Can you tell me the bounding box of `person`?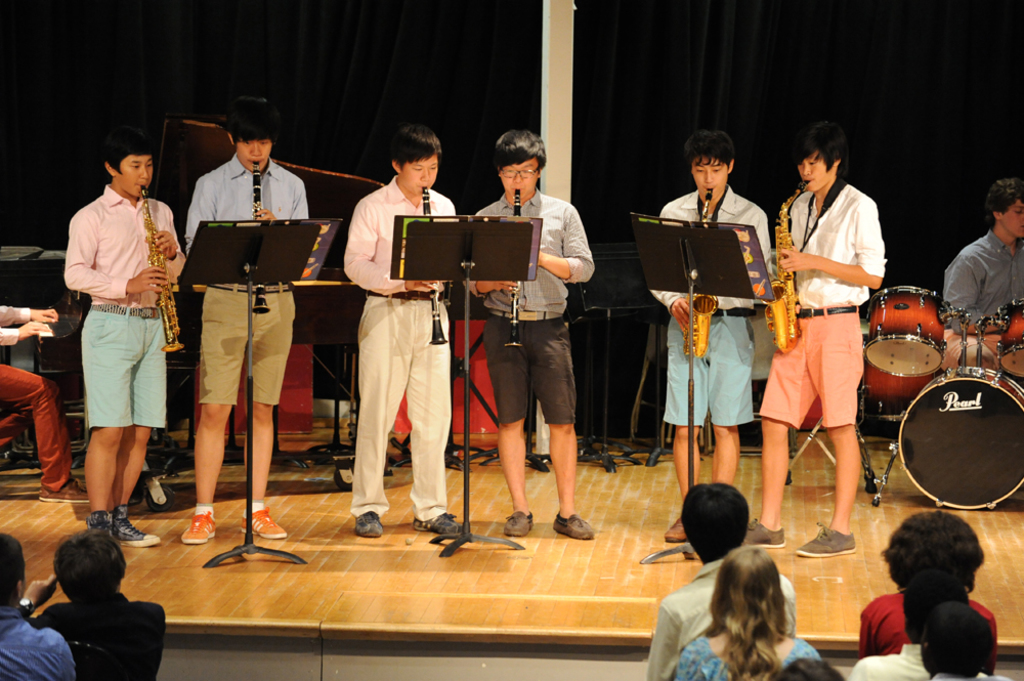
locate(955, 183, 1023, 382).
